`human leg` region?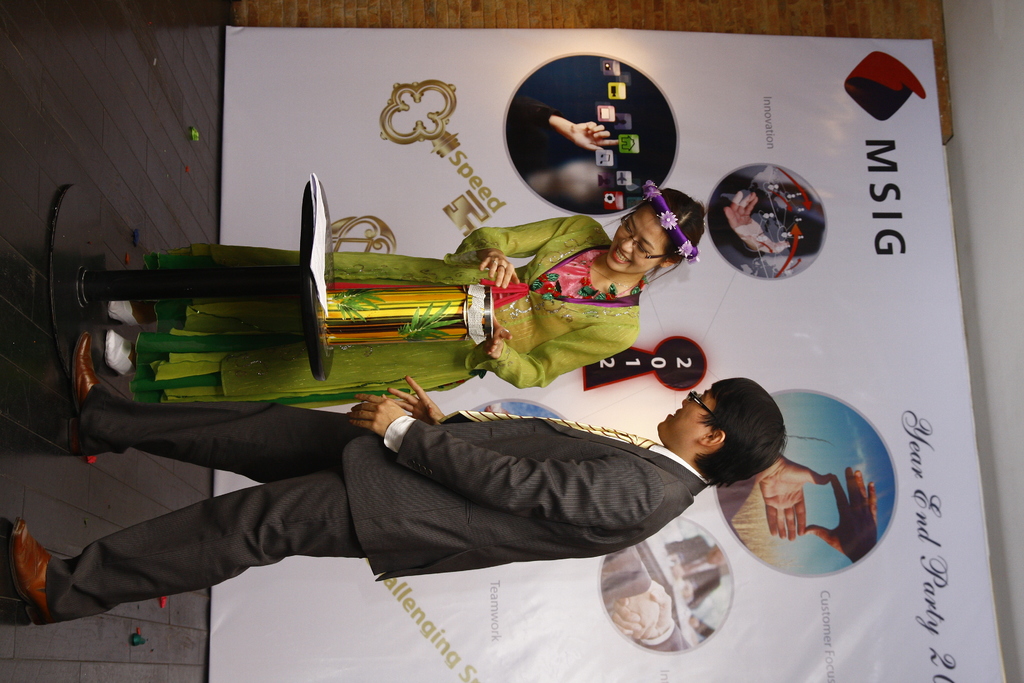
rect(97, 334, 477, 389)
